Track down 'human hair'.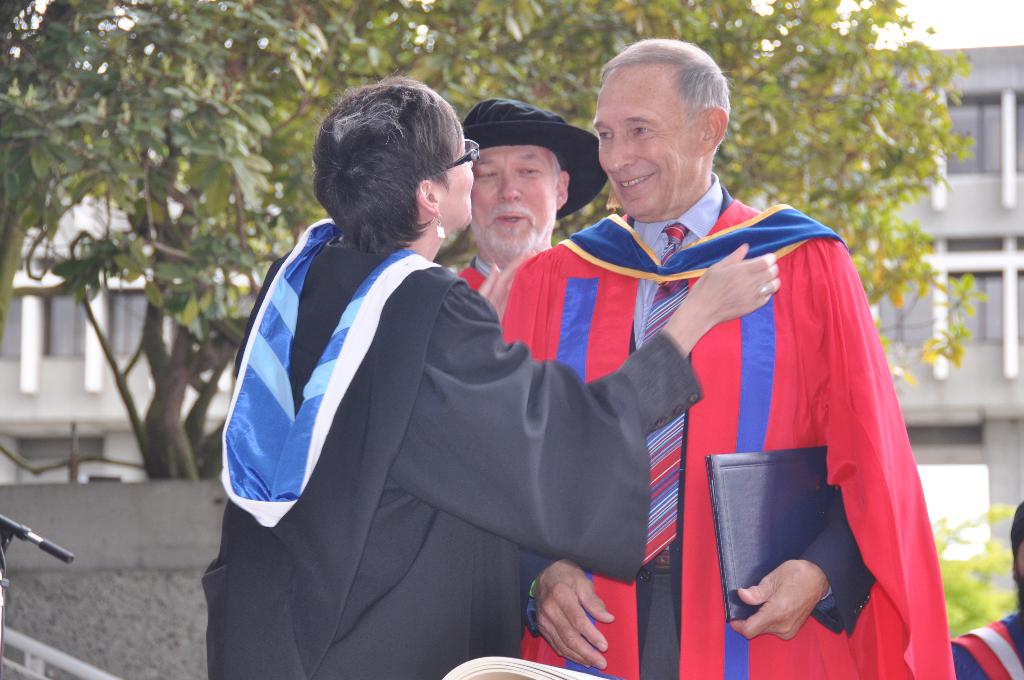
Tracked to box=[600, 29, 735, 165].
